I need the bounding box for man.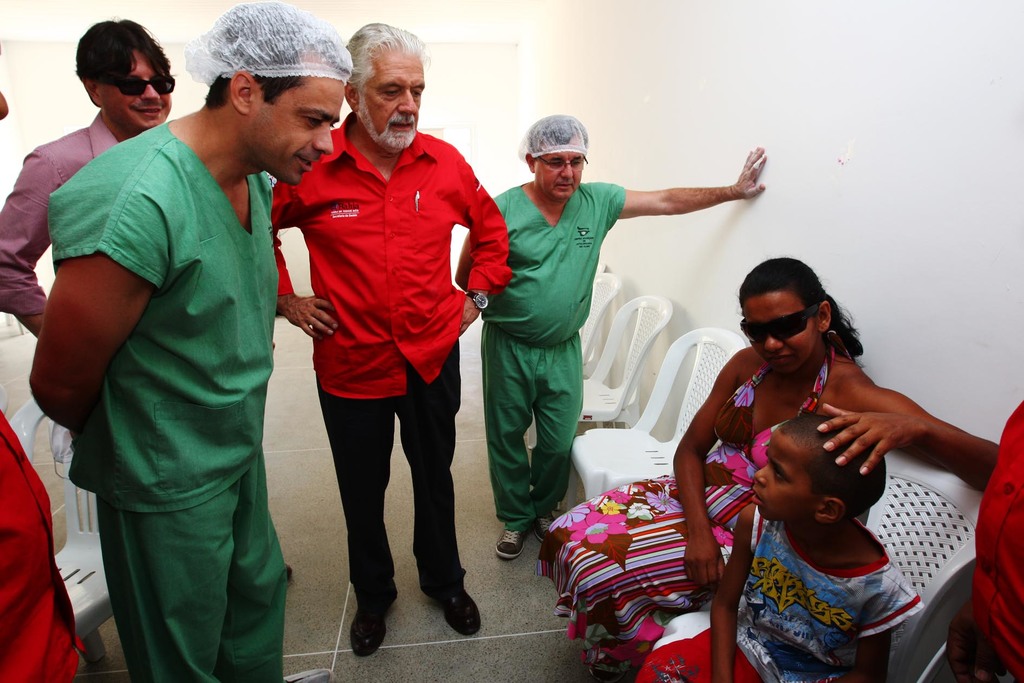
Here it is: (0,15,175,338).
